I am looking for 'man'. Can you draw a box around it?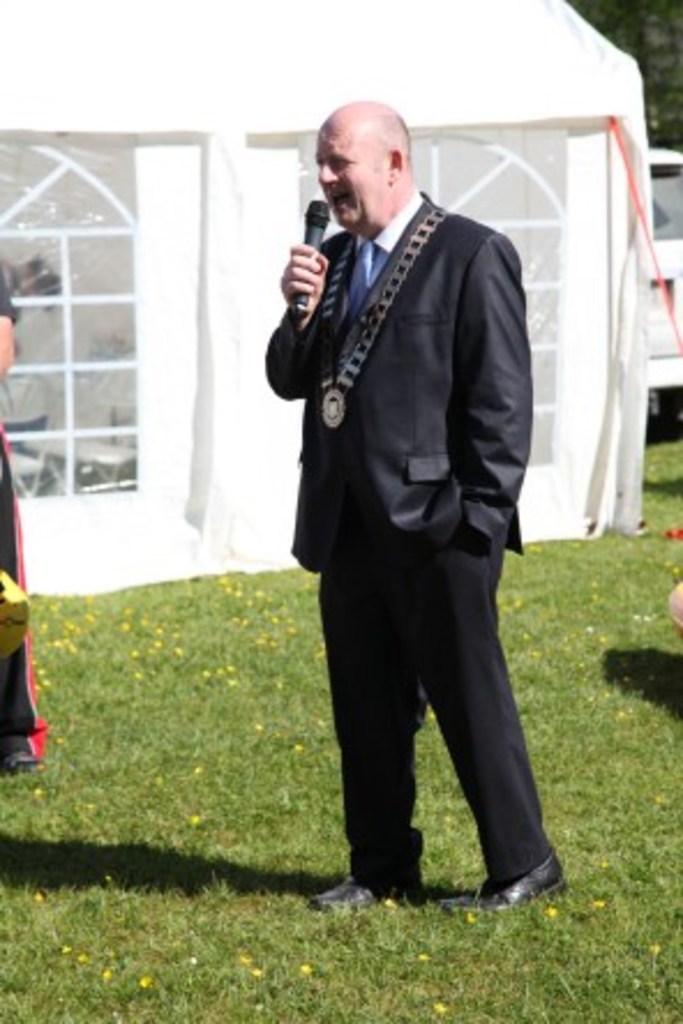
Sure, the bounding box is box=[263, 83, 554, 902].
